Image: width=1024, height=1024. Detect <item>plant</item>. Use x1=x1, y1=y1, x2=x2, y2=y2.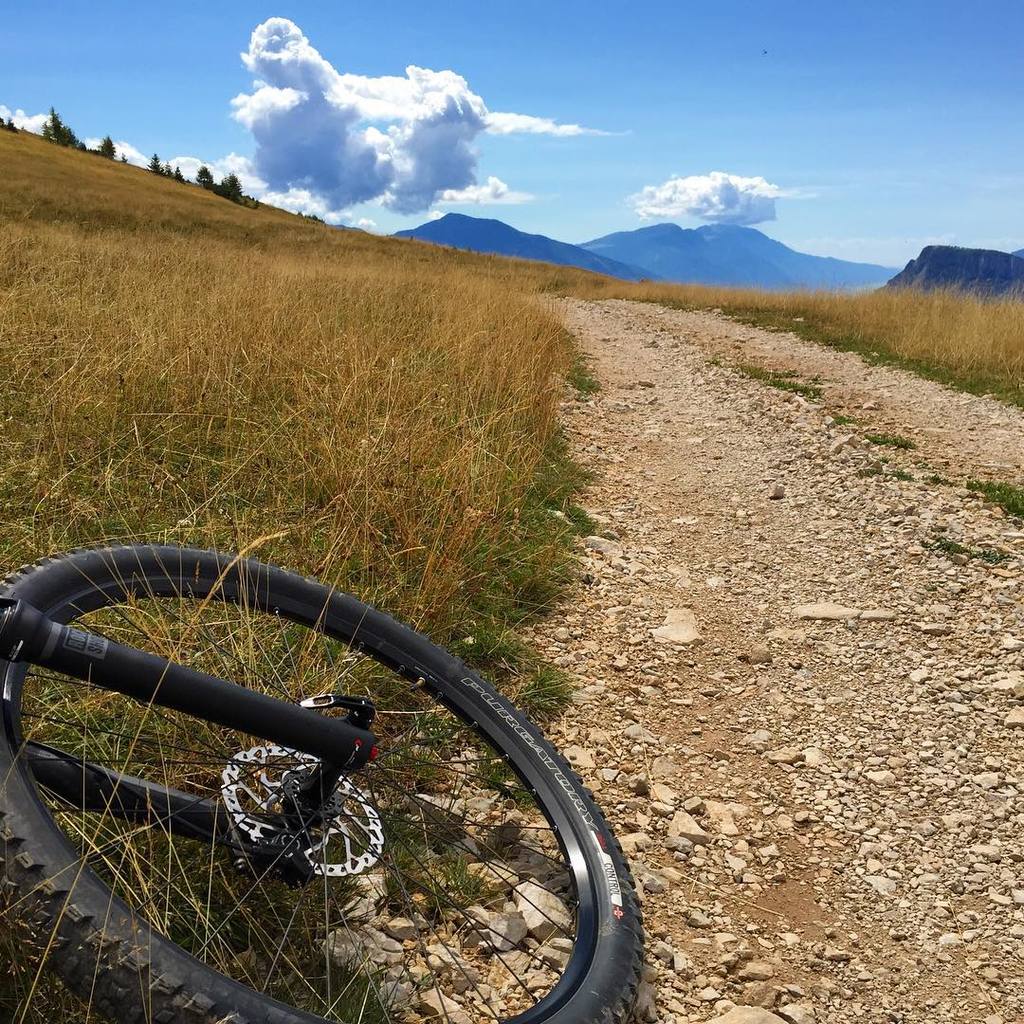
x1=856, y1=466, x2=917, y2=484.
